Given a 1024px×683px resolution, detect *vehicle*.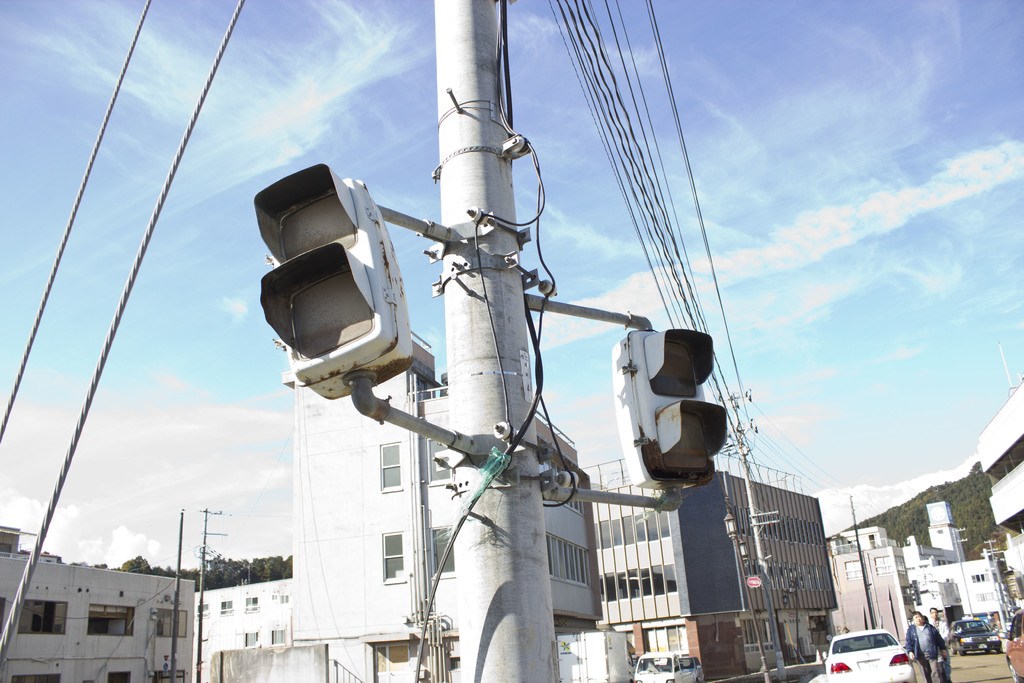
1005/606/1023/682.
